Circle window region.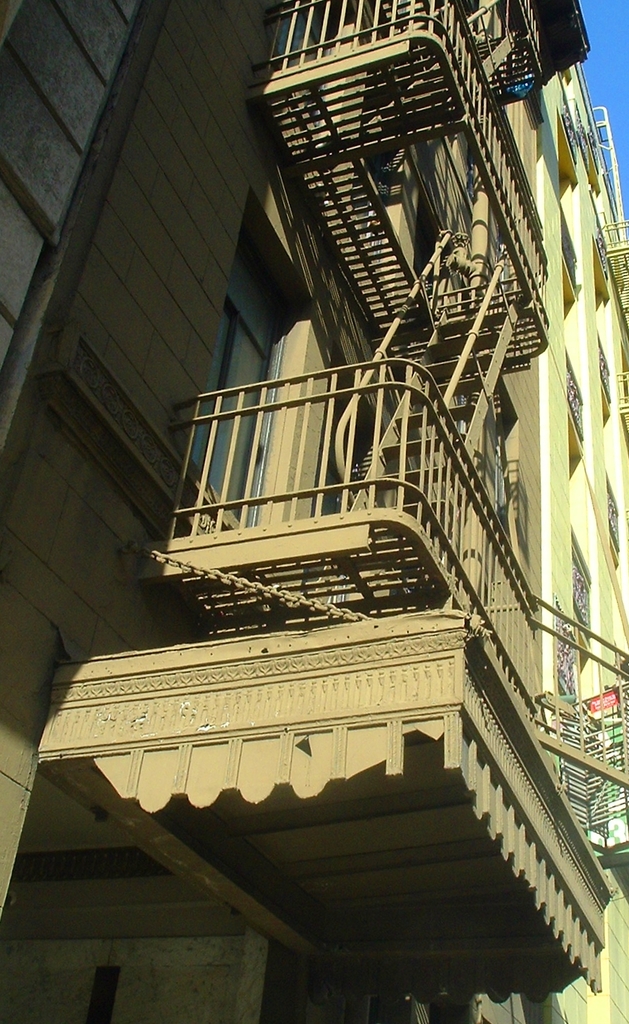
Region: [x1=191, y1=212, x2=301, y2=522].
